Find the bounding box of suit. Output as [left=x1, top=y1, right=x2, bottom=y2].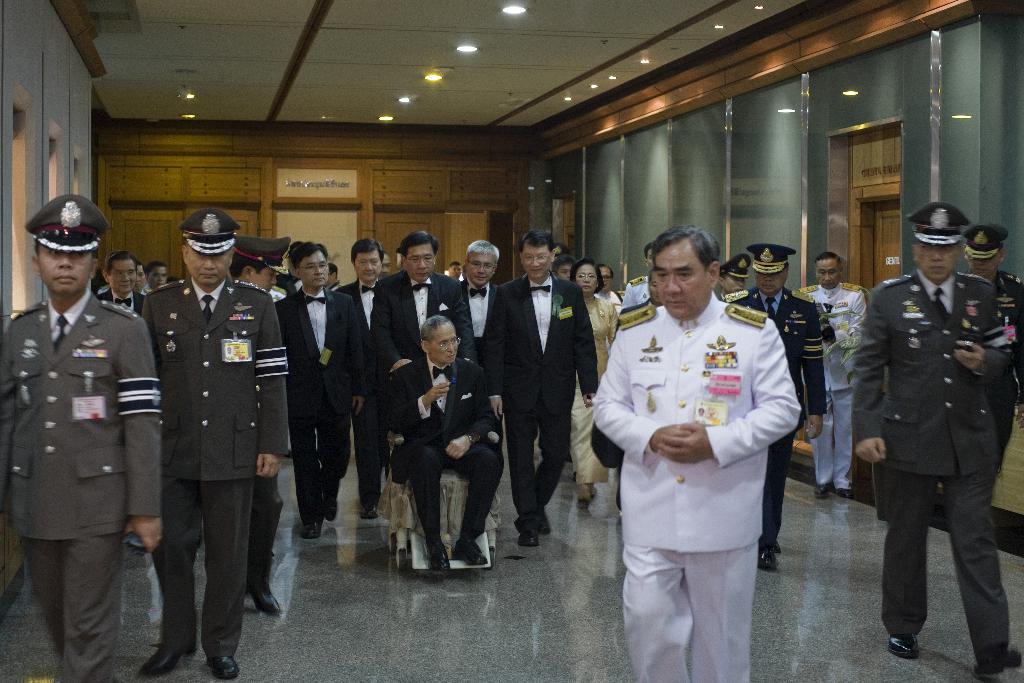
[left=93, top=290, right=144, bottom=317].
